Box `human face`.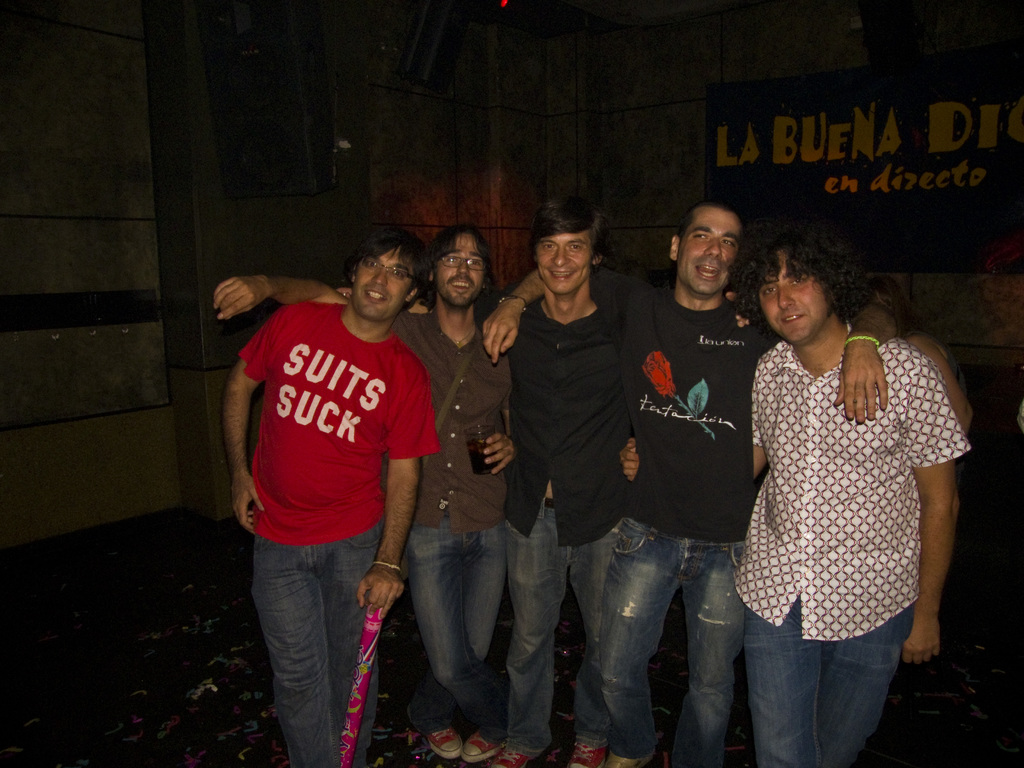
{"left": 677, "top": 204, "right": 745, "bottom": 296}.
